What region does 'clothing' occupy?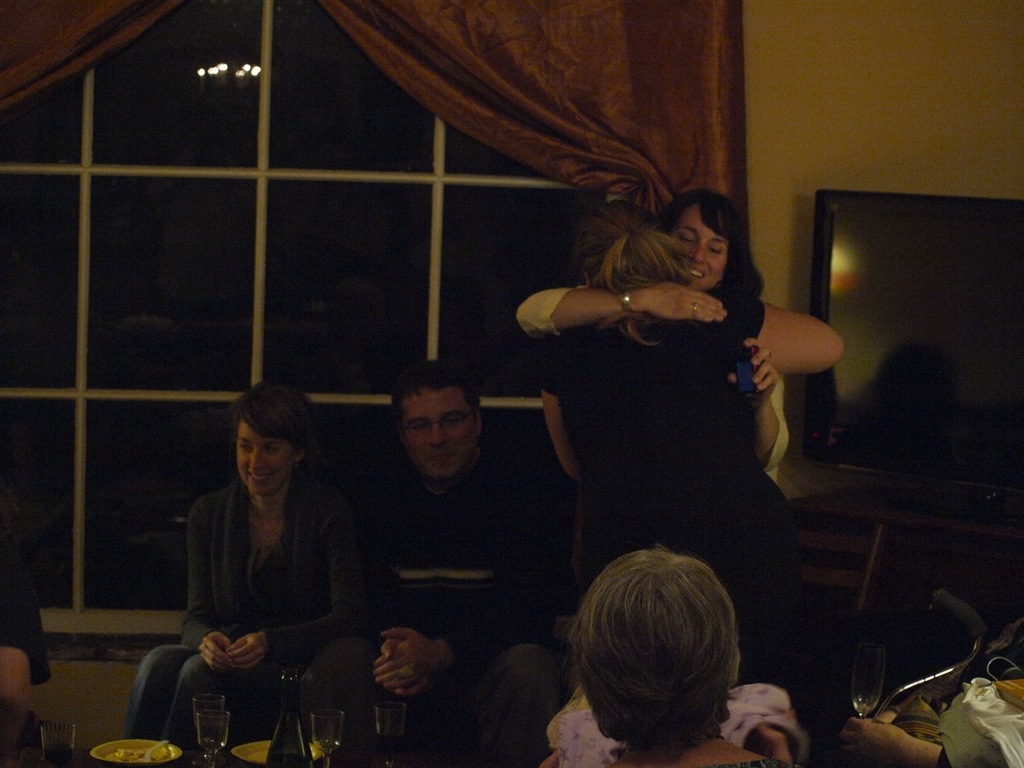
left=538, top=278, right=805, bottom=684.
